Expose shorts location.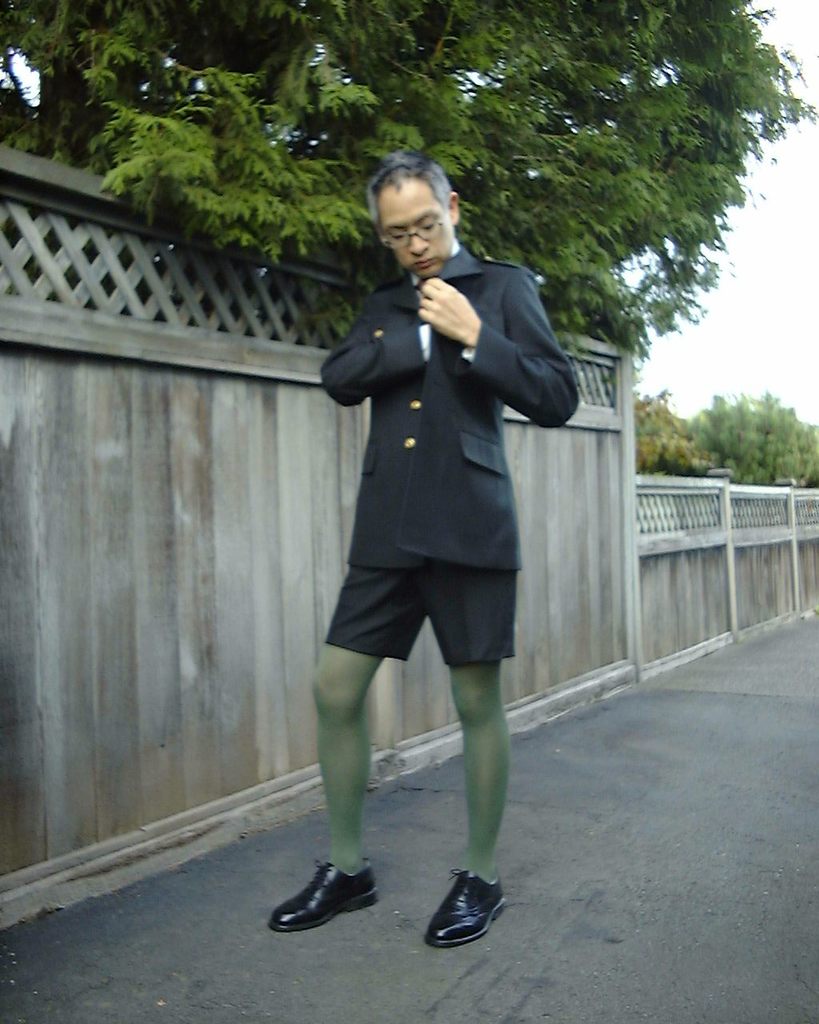
Exposed at (x1=316, y1=545, x2=560, y2=664).
